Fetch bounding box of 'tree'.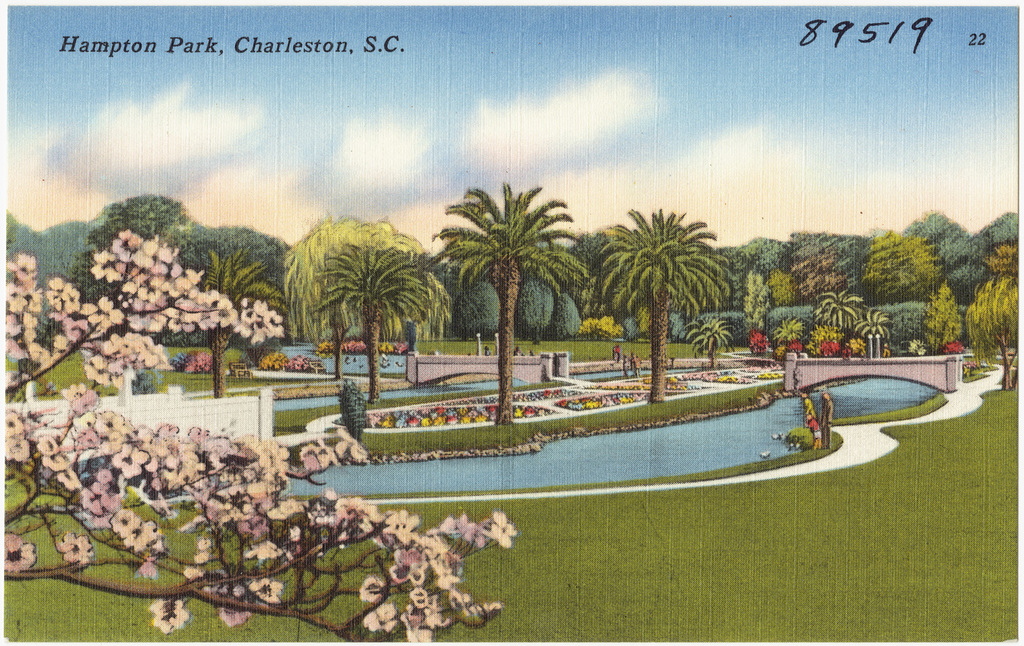
Bbox: {"left": 549, "top": 293, "right": 579, "bottom": 337}.
